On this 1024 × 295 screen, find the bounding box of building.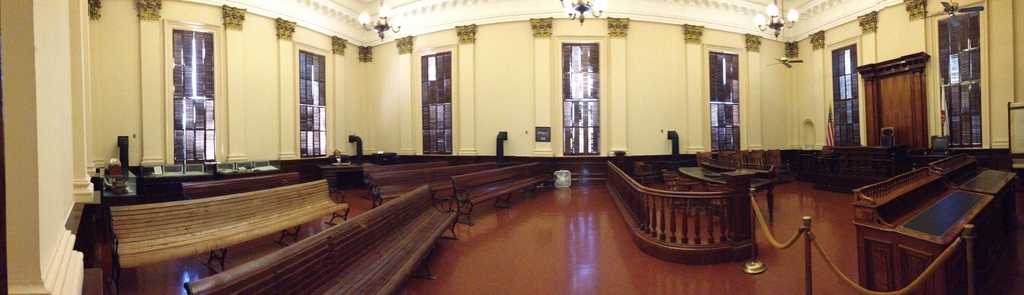
Bounding box: (0,0,1023,294).
